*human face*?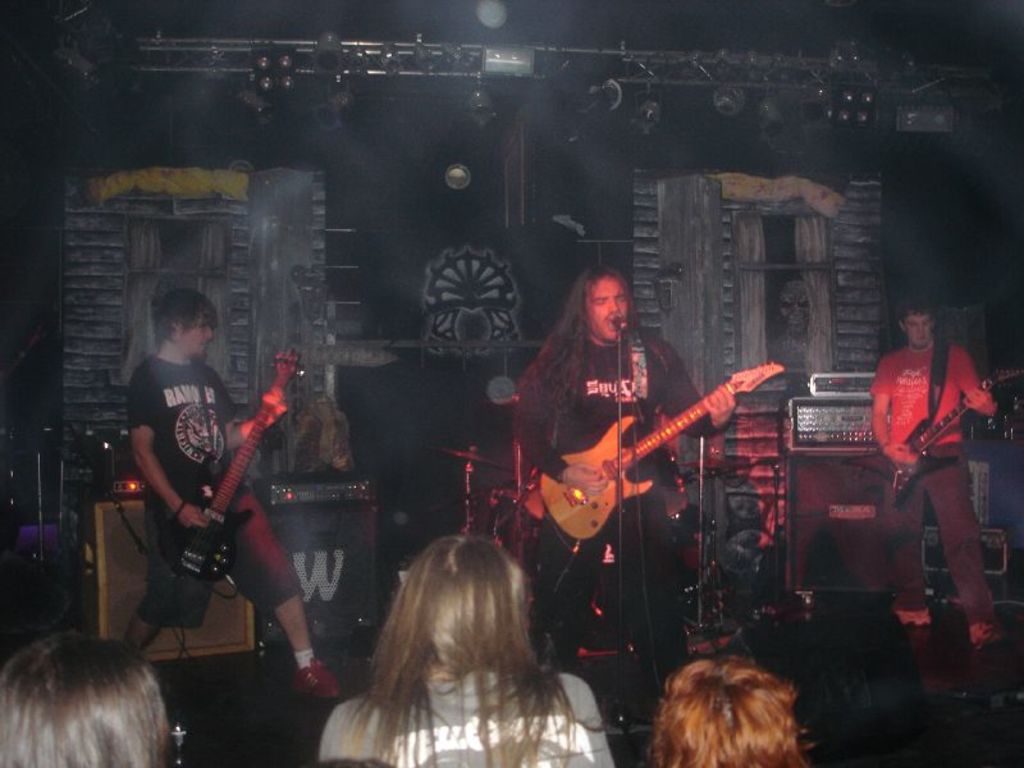
BBox(901, 311, 933, 351)
